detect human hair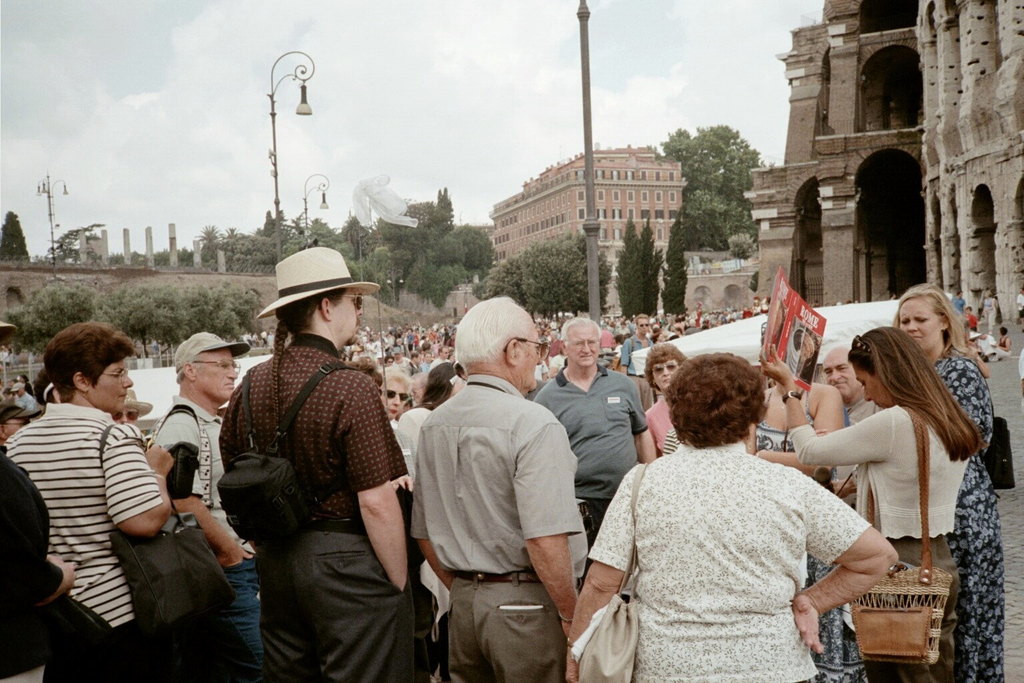
region(347, 354, 383, 388)
